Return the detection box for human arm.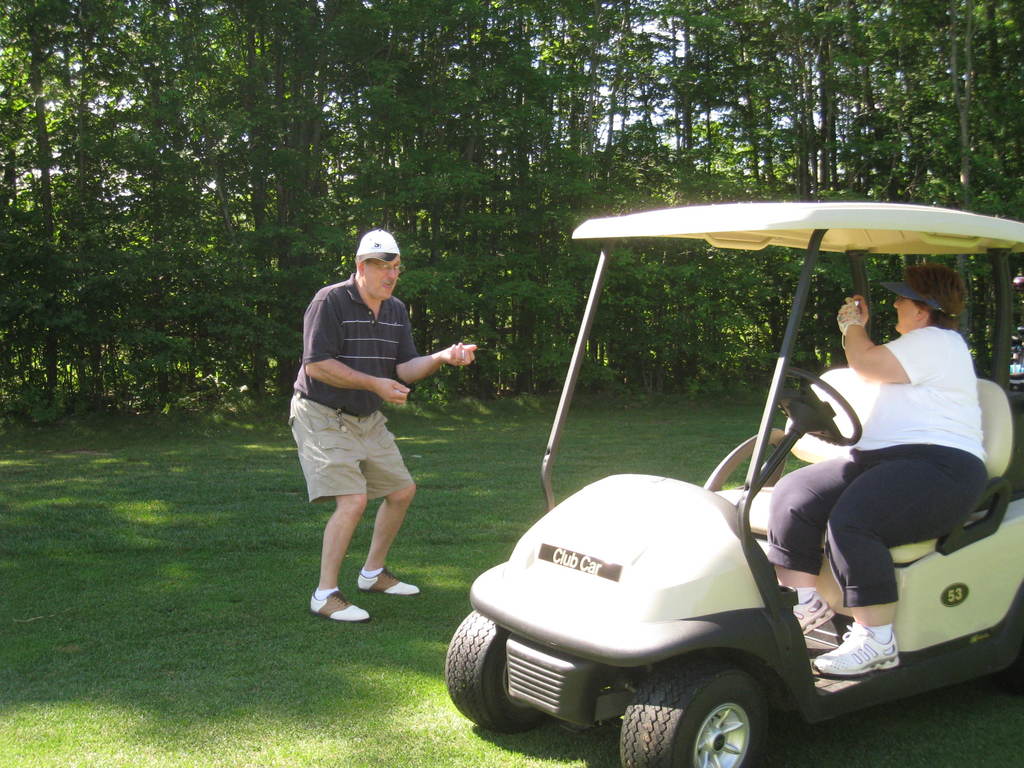
(x1=831, y1=294, x2=954, y2=386).
